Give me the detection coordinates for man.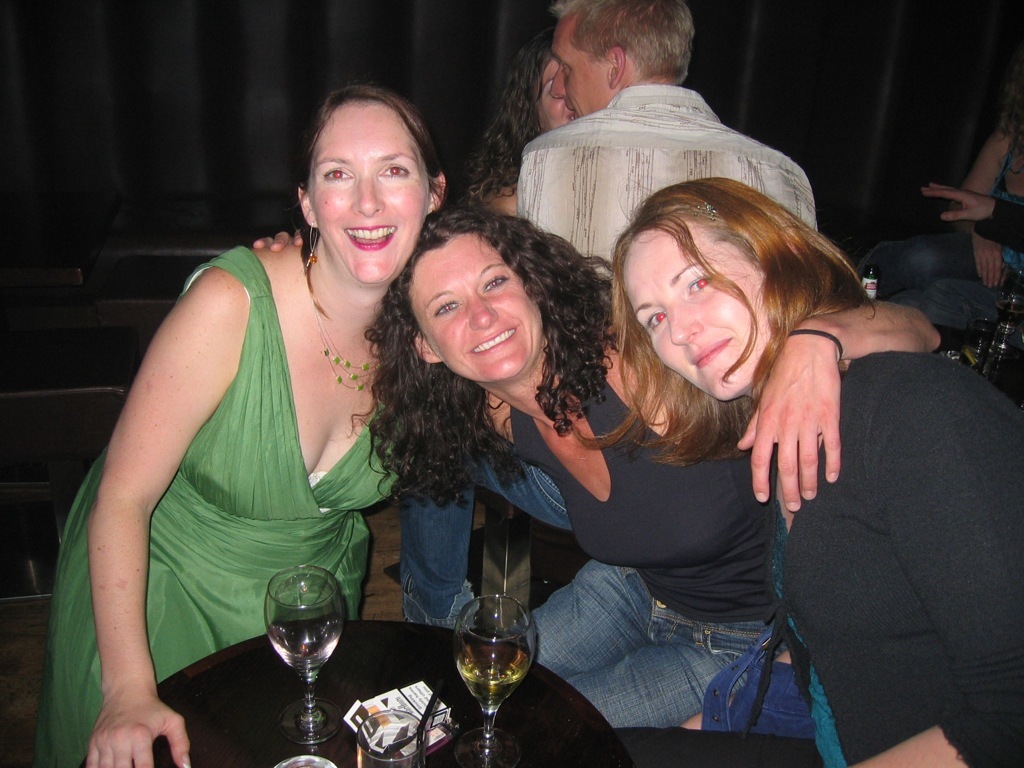
select_region(517, 0, 821, 279).
